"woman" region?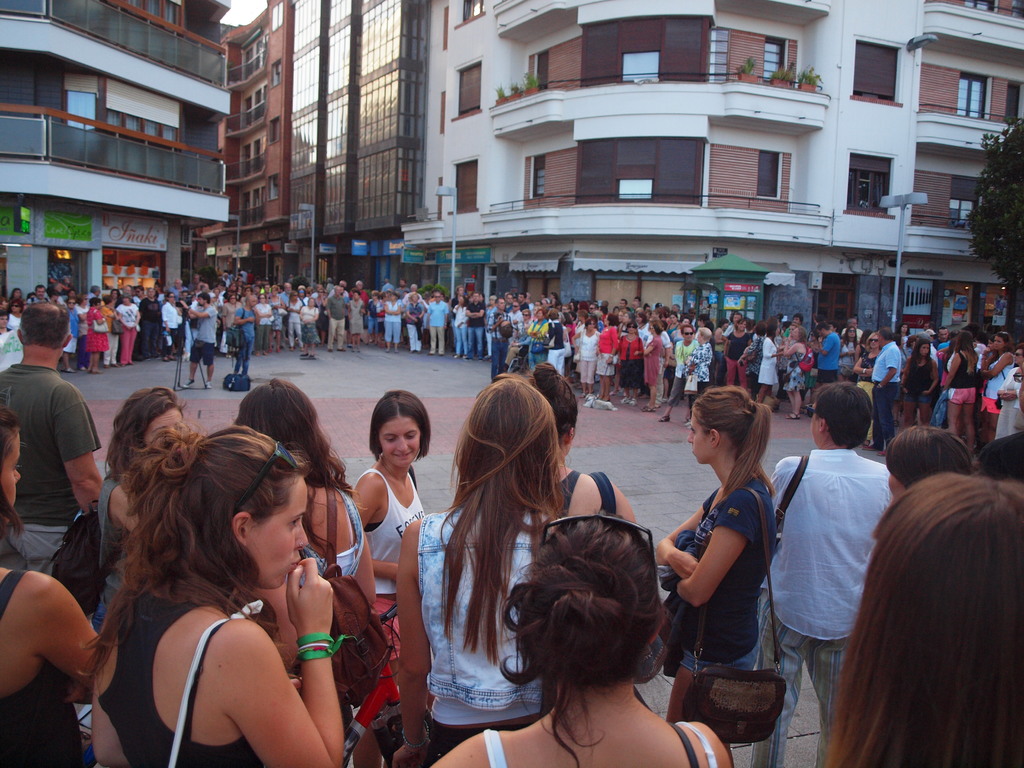
box(593, 316, 619, 402)
